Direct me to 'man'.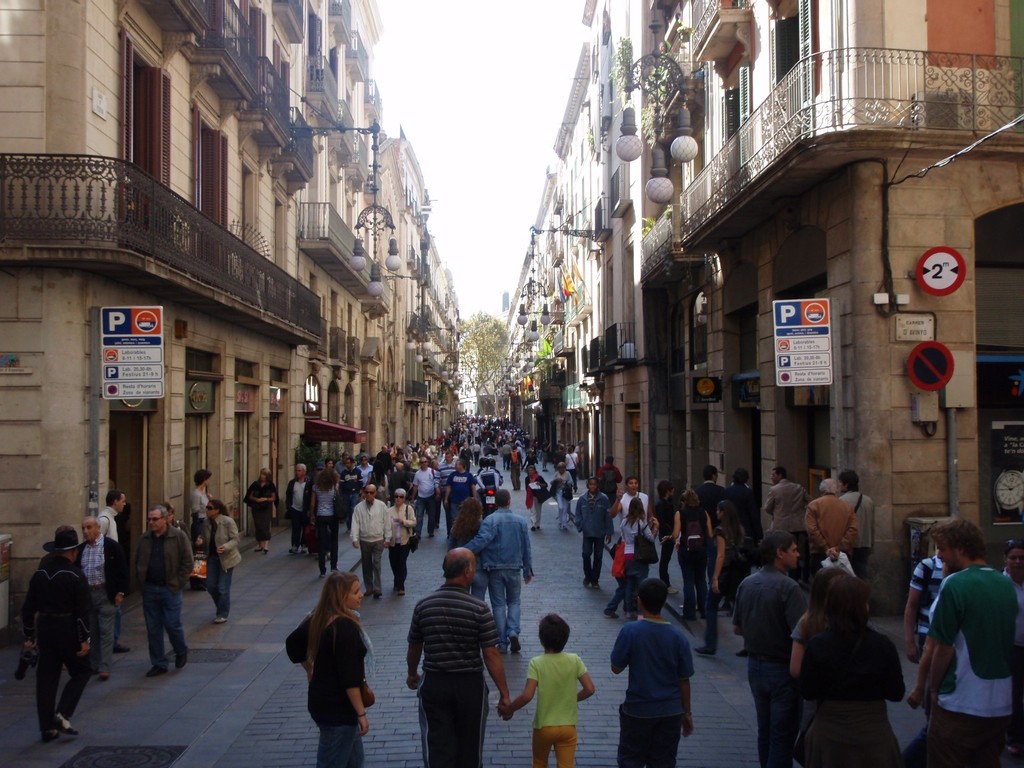
Direction: box=[284, 461, 313, 553].
